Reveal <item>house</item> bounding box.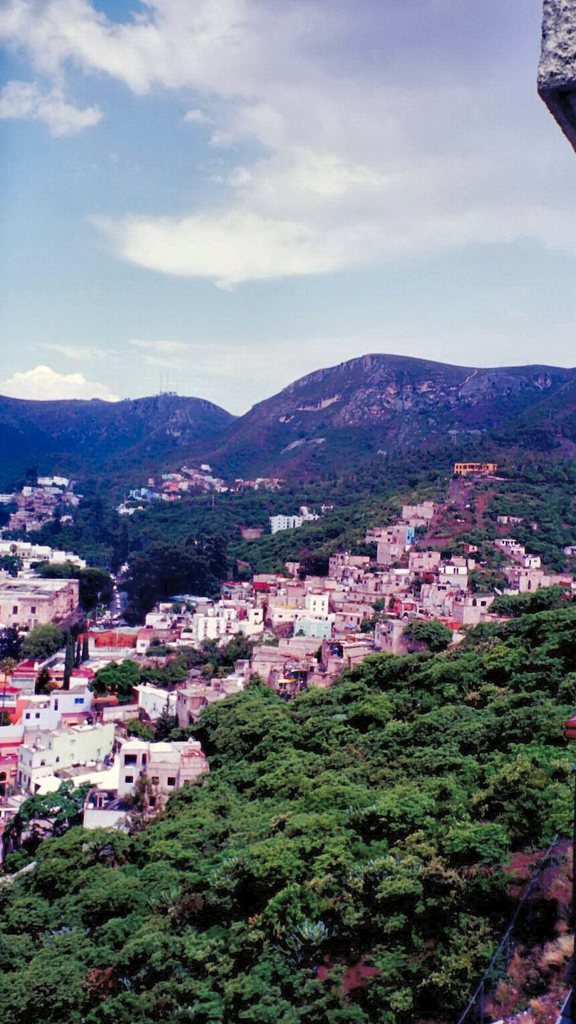
Revealed: [left=164, top=663, right=199, bottom=735].
